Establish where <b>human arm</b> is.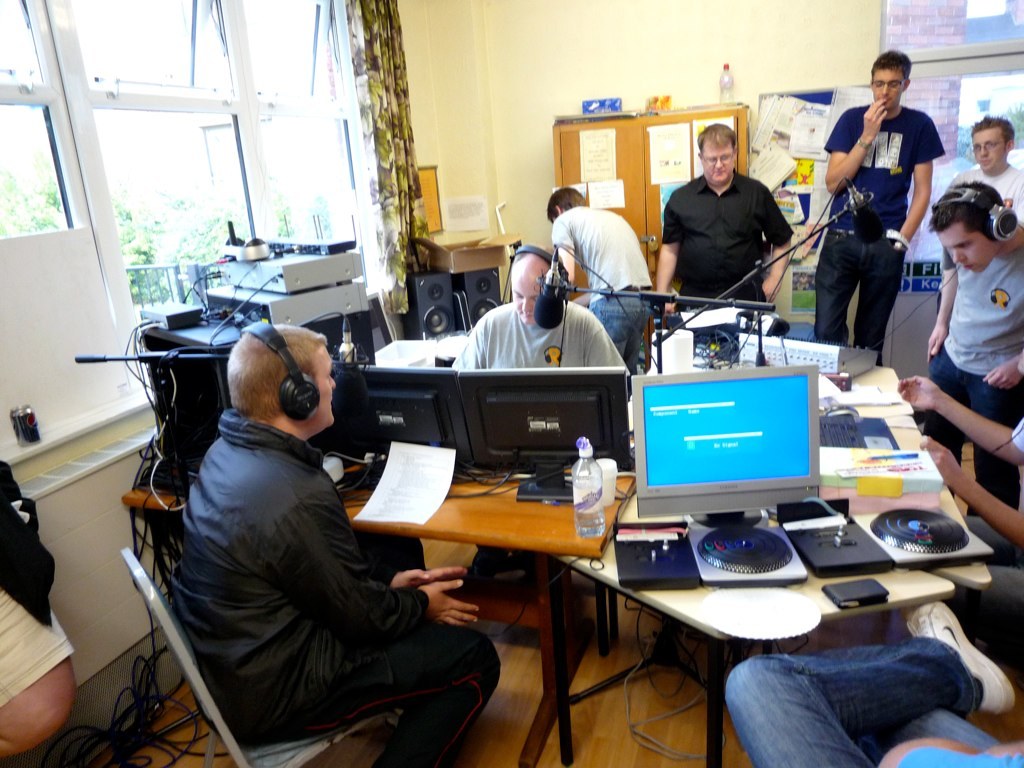
Established at bbox=[883, 115, 949, 254].
